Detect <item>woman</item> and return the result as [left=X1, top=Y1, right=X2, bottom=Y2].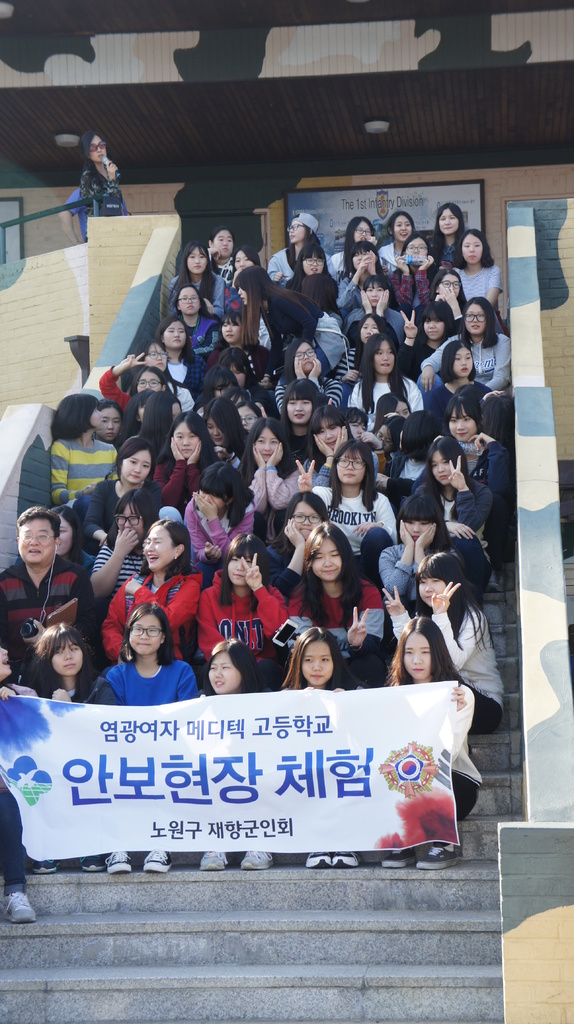
[left=170, top=240, right=229, bottom=314].
